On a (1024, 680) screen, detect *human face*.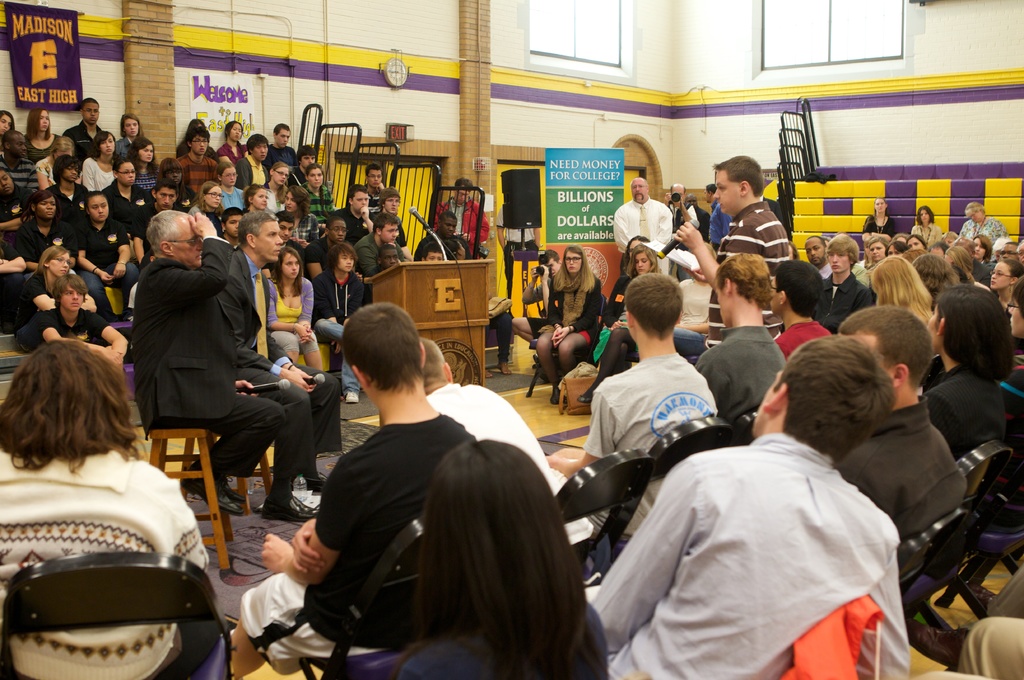
region(827, 249, 850, 272).
